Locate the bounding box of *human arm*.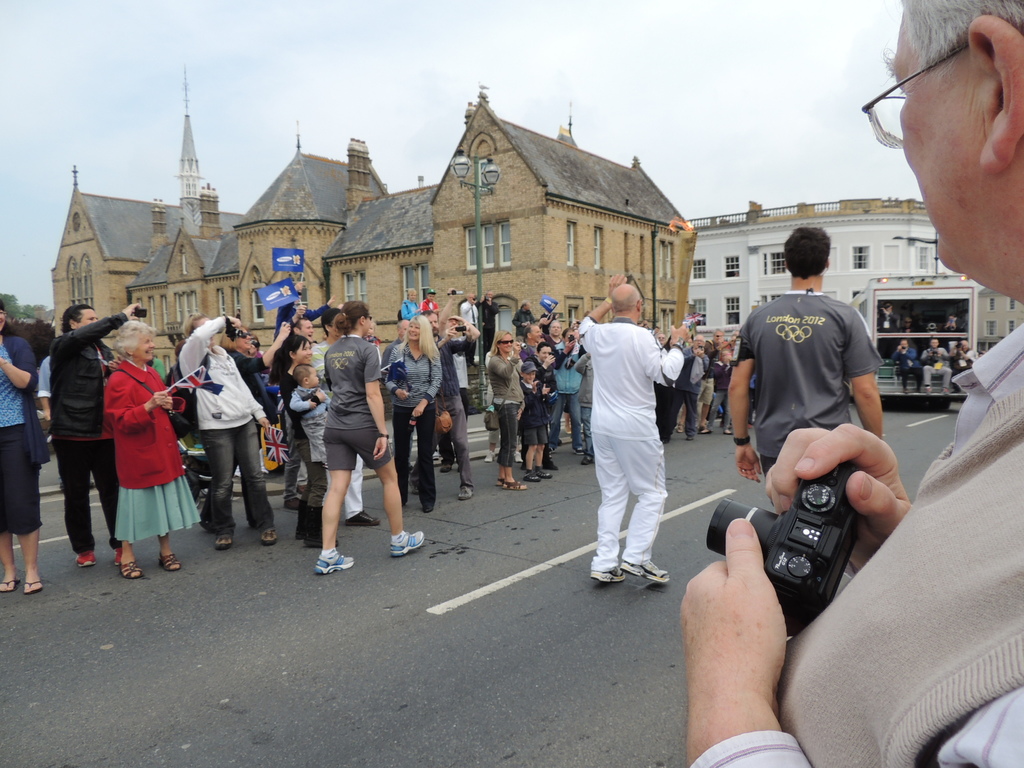
Bounding box: rect(573, 353, 591, 376).
